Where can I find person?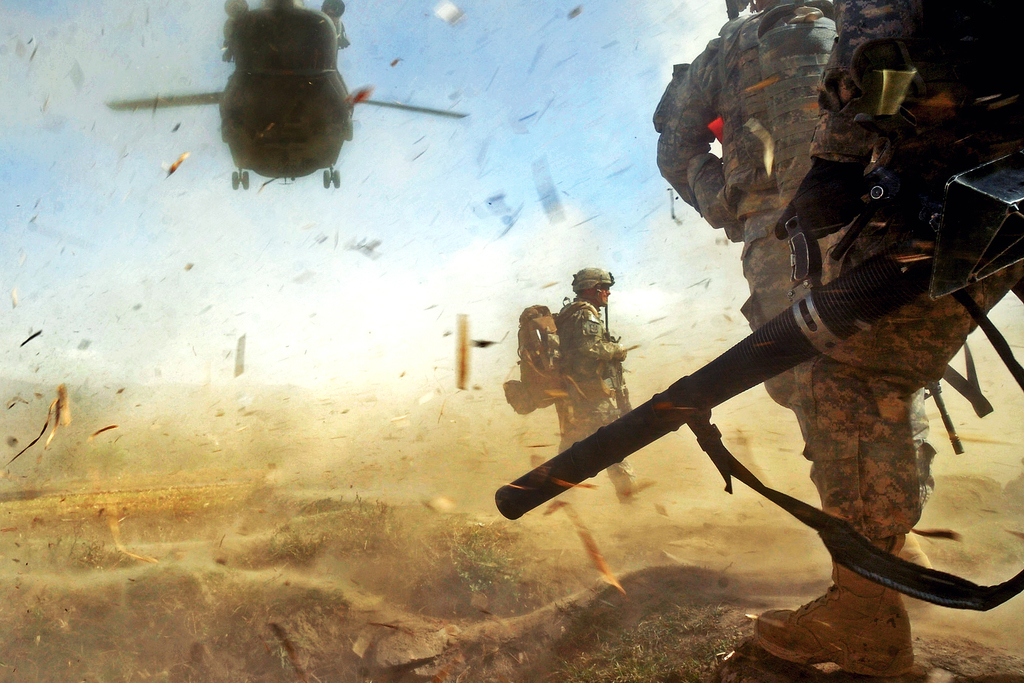
You can find it at bbox=[657, 0, 927, 574].
